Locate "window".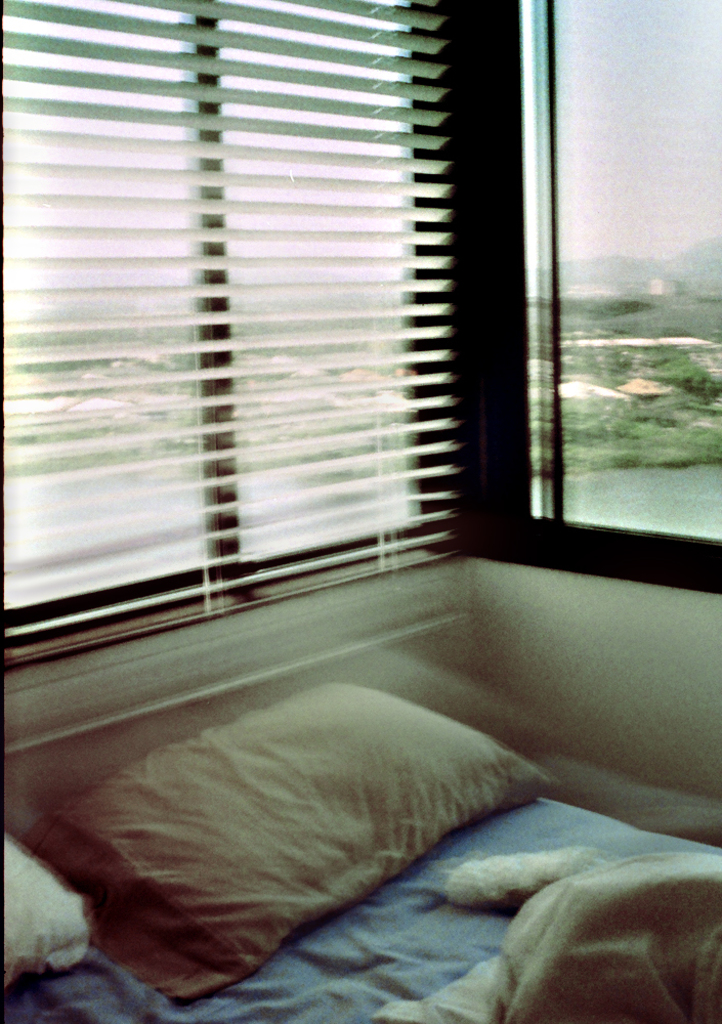
Bounding box: <region>0, 0, 469, 621</region>.
